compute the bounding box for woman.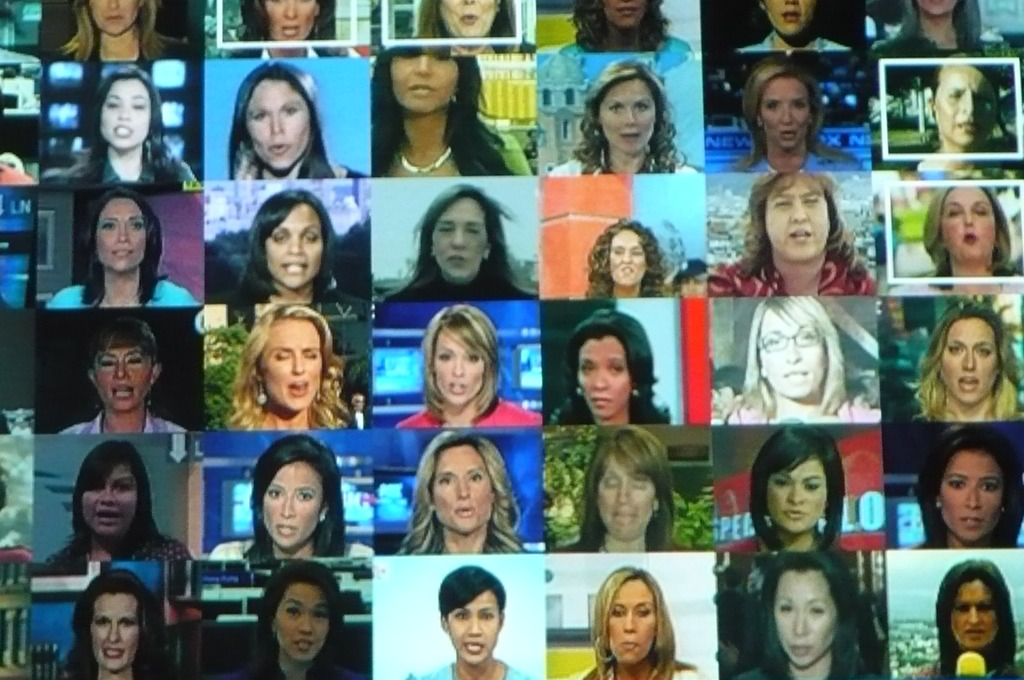
x1=868, y1=0, x2=1002, y2=56.
